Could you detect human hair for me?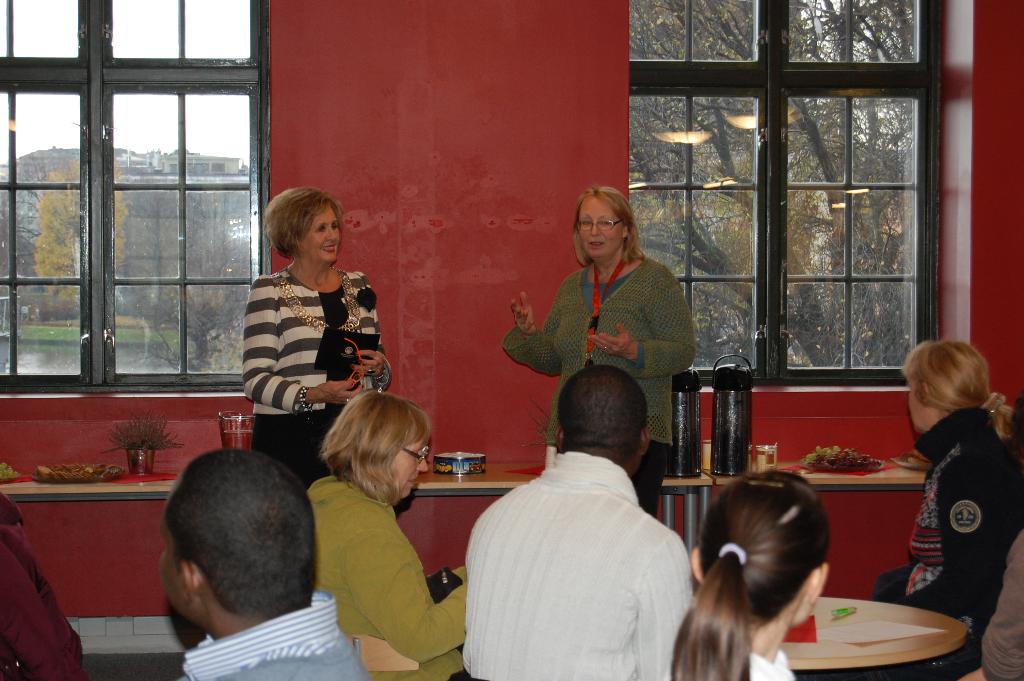
Detection result: <region>261, 178, 340, 268</region>.
